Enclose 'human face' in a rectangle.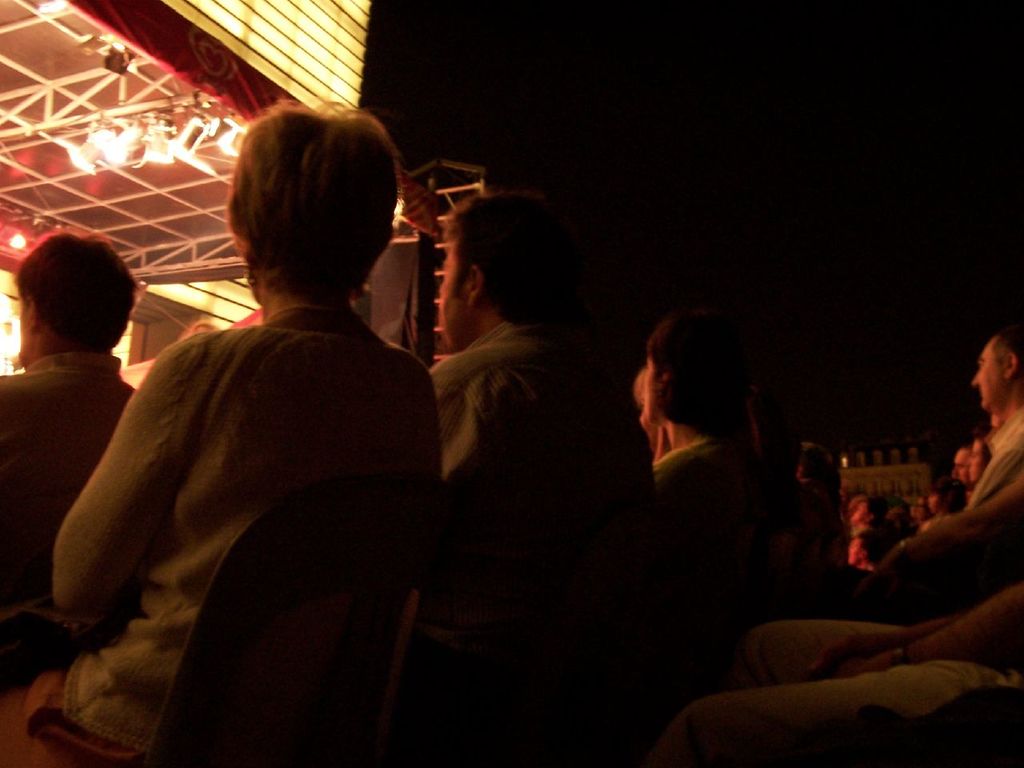
detection(970, 346, 1002, 406).
